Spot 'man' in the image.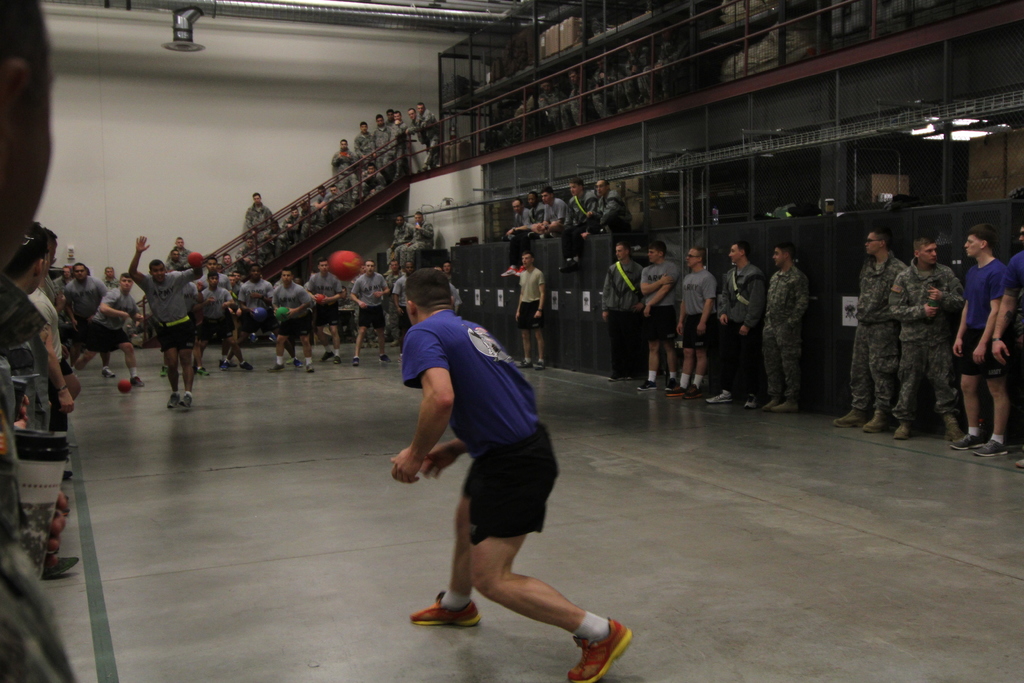
'man' found at 205, 254, 231, 290.
